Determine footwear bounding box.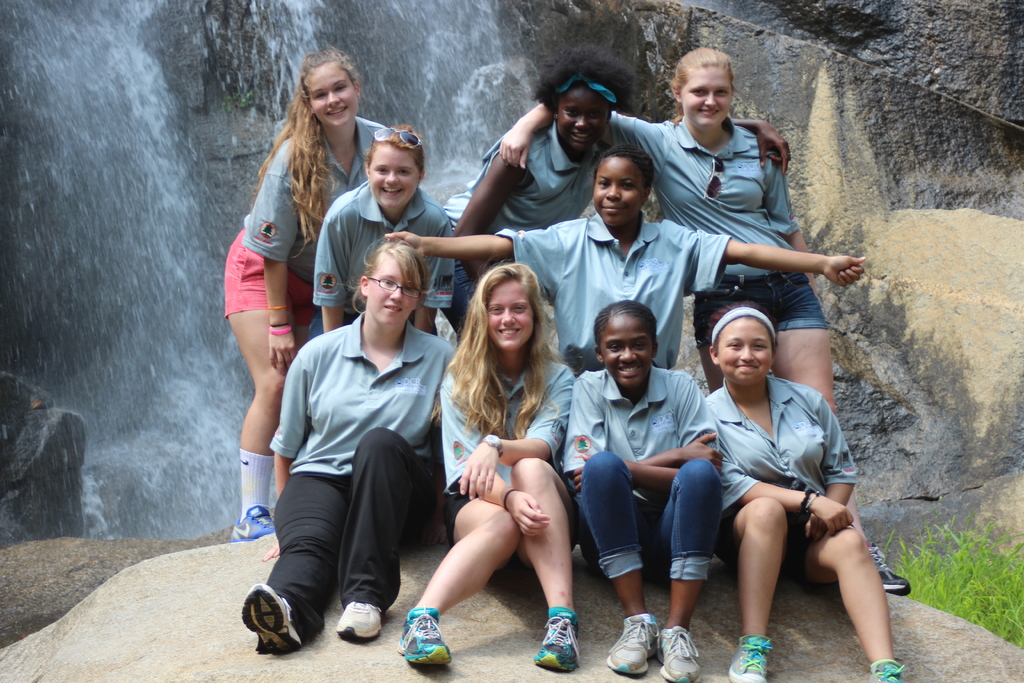
Determined: detection(723, 636, 776, 682).
